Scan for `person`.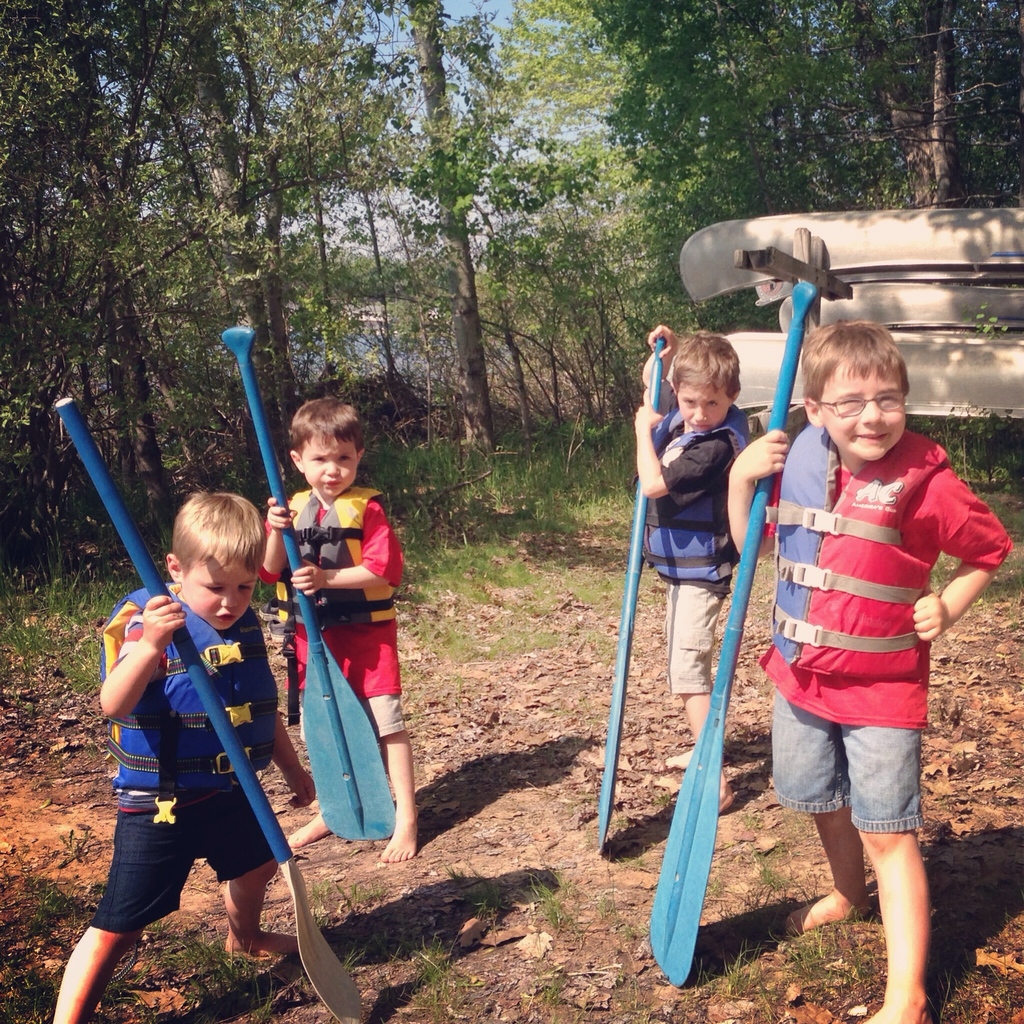
Scan result: [53, 495, 317, 1023].
